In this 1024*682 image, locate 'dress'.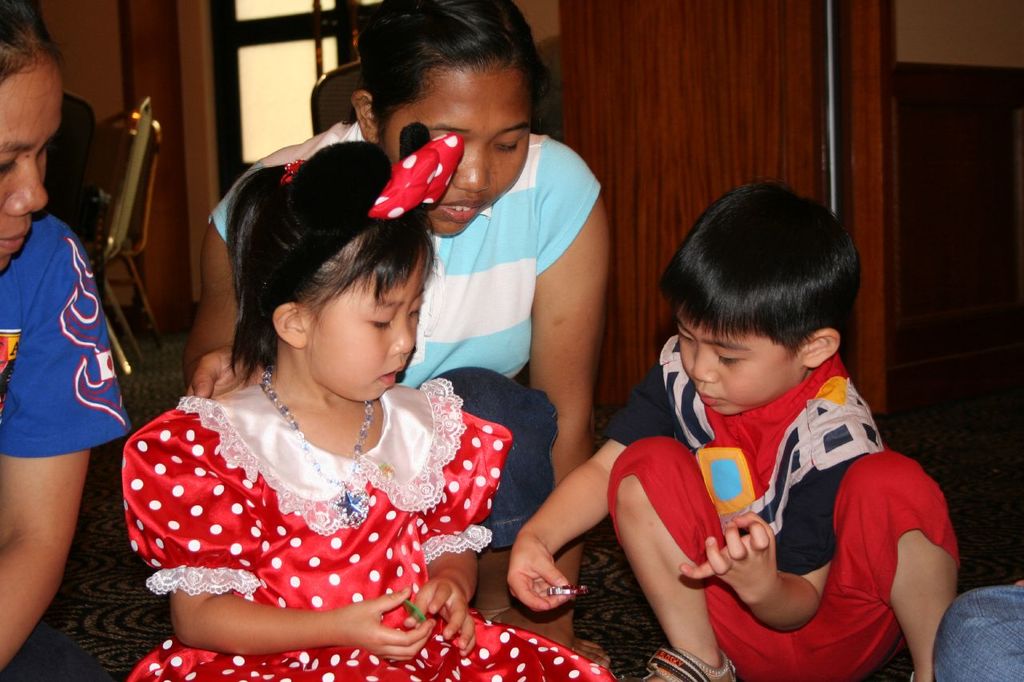
Bounding box: (left=122, top=373, right=613, bottom=681).
